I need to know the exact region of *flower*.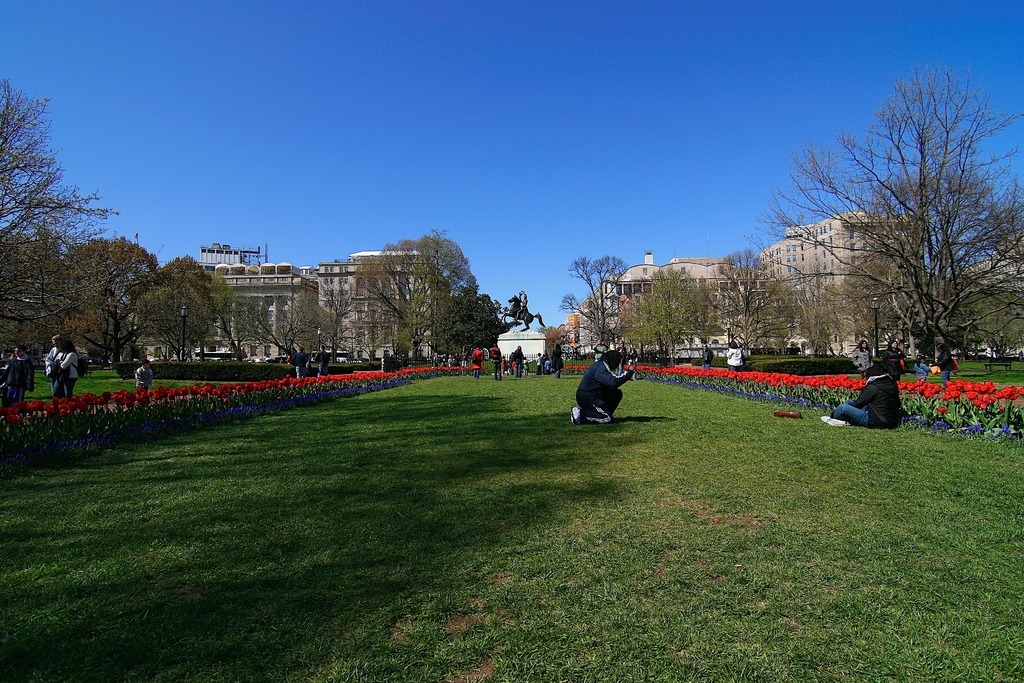
Region: <bbox>963, 391, 977, 402</bbox>.
